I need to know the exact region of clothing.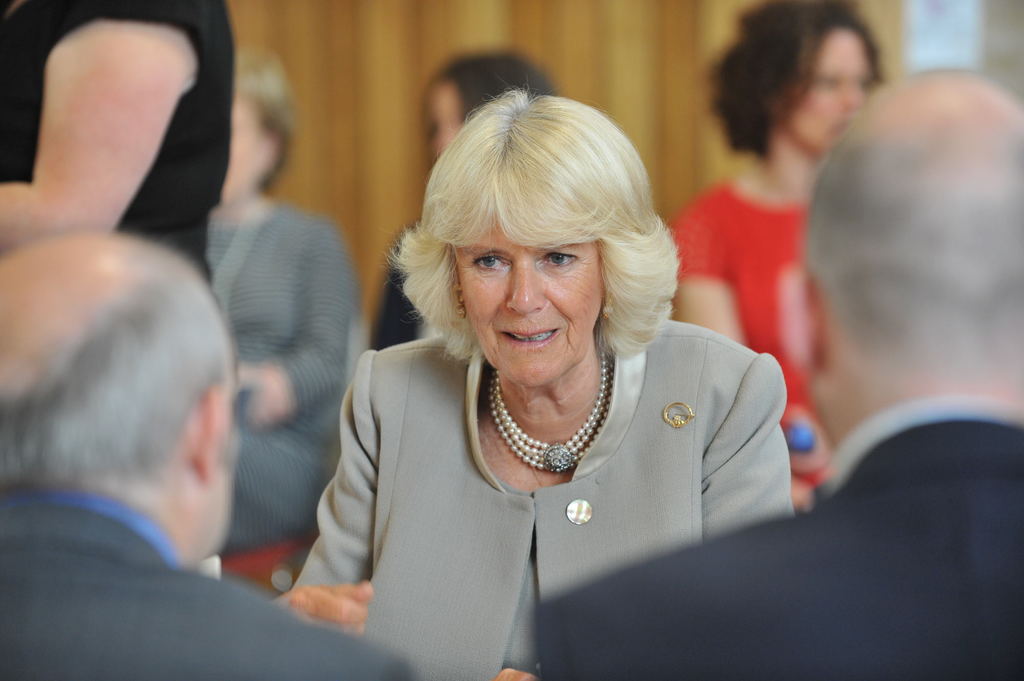
Region: <region>661, 170, 837, 492</region>.
